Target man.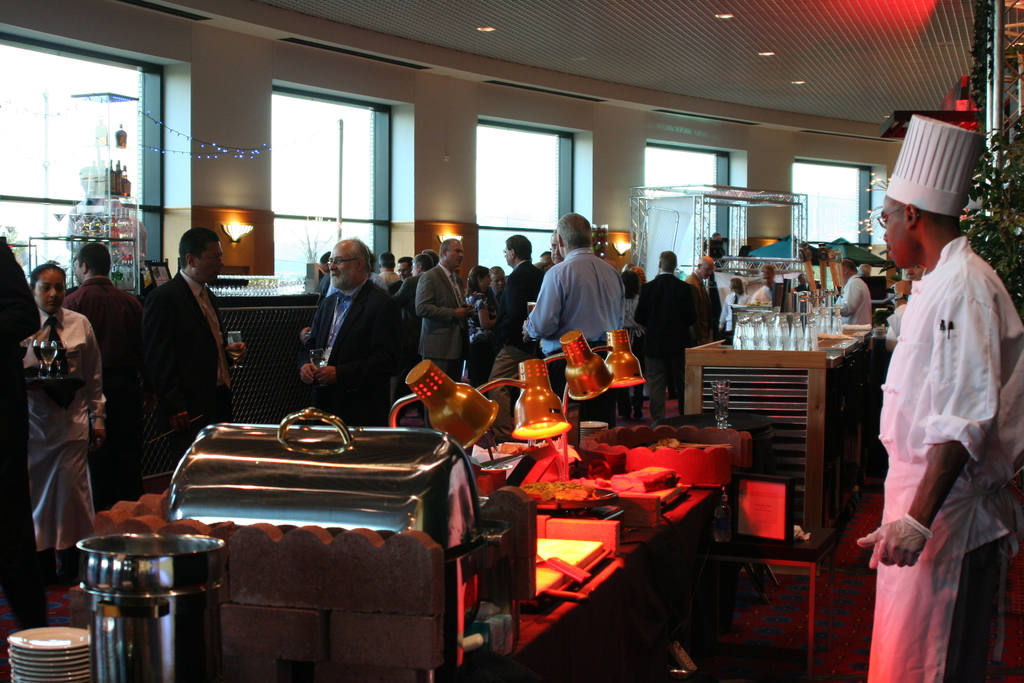
Target region: select_region(479, 231, 543, 445).
